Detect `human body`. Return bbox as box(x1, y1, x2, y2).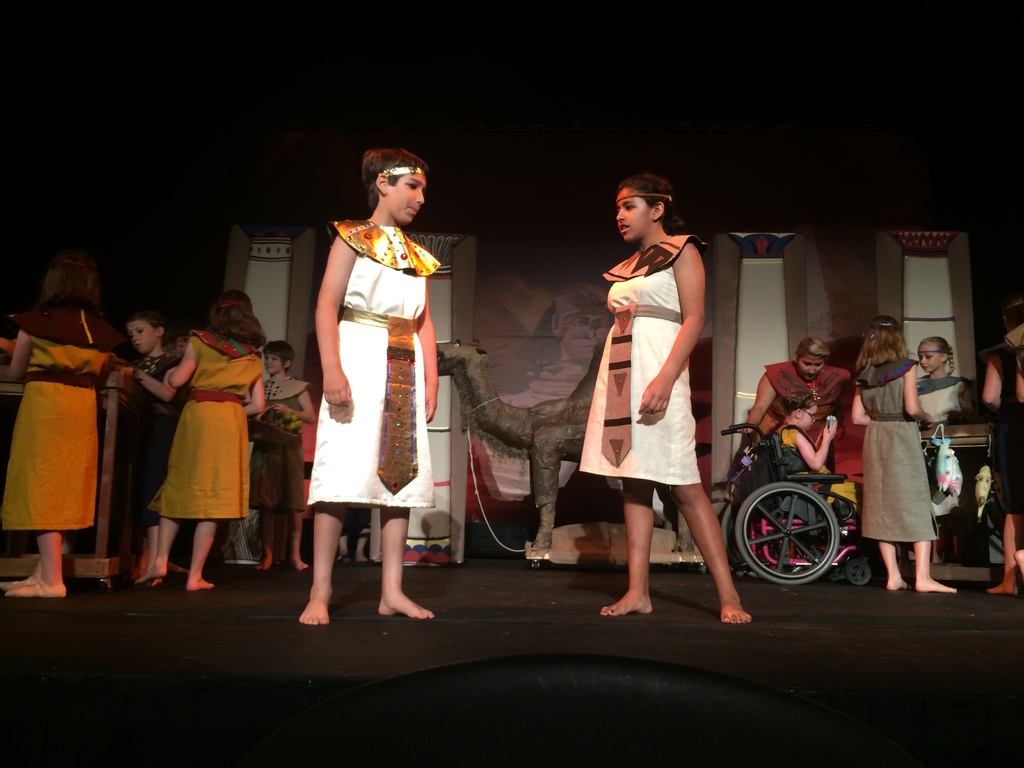
box(134, 287, 266, 588).
